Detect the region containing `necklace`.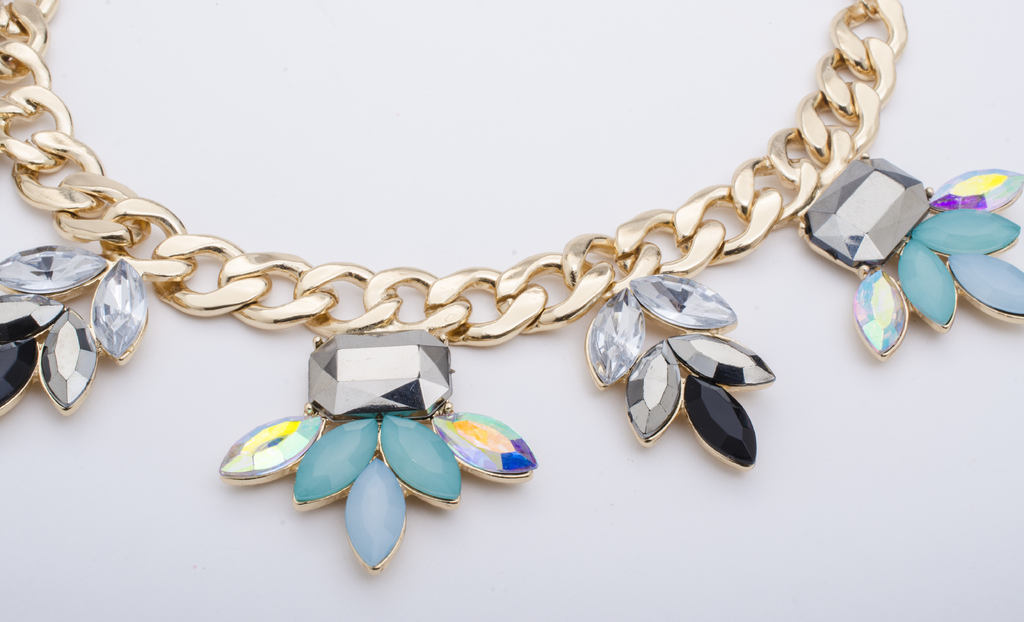
l=0, t=0, r=963, b=532.
